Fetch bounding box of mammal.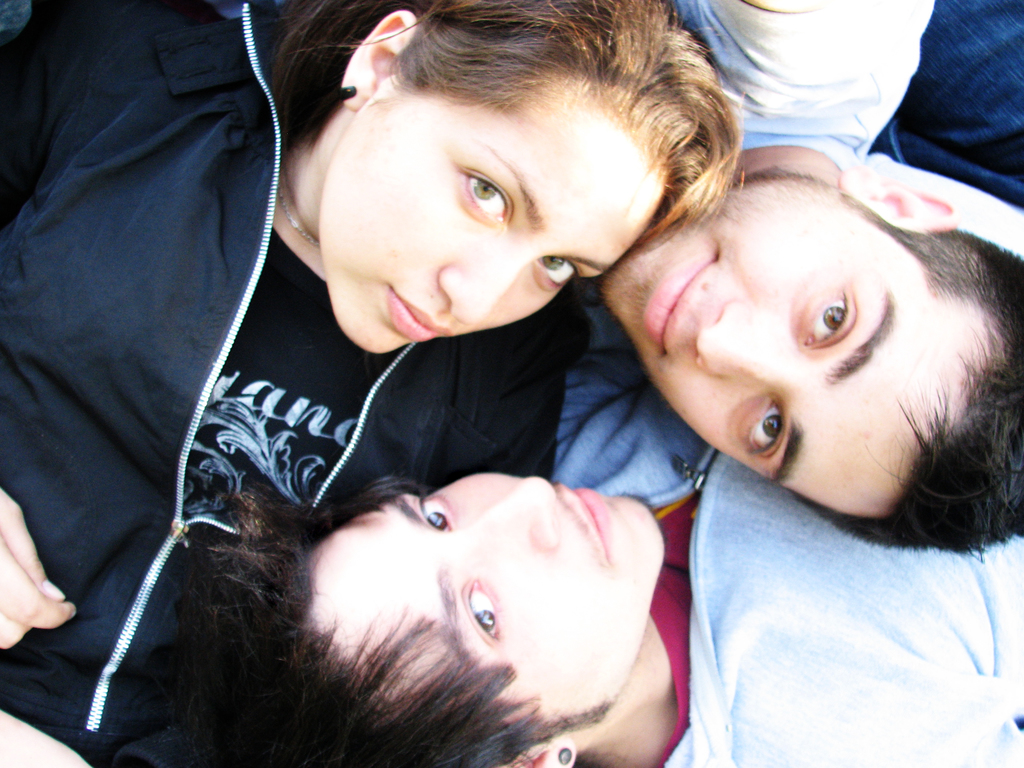
Bbox: left=182, top=445, right=1023, bottom=767.
